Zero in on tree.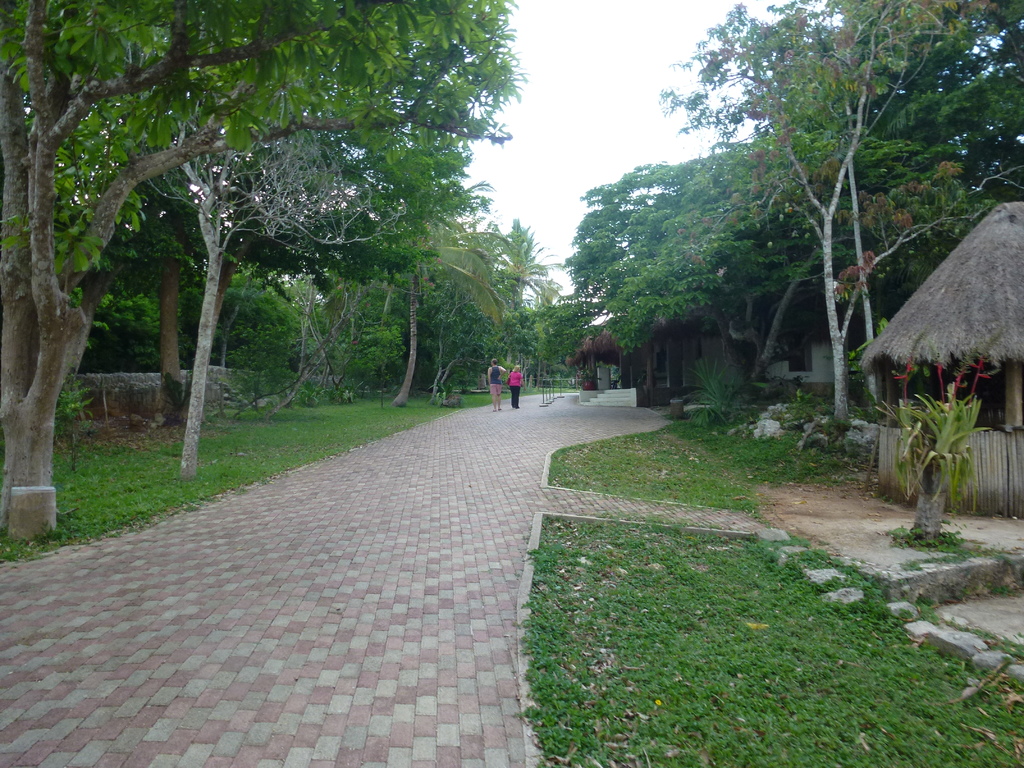
Zeroed in: 523,268,572,317.
